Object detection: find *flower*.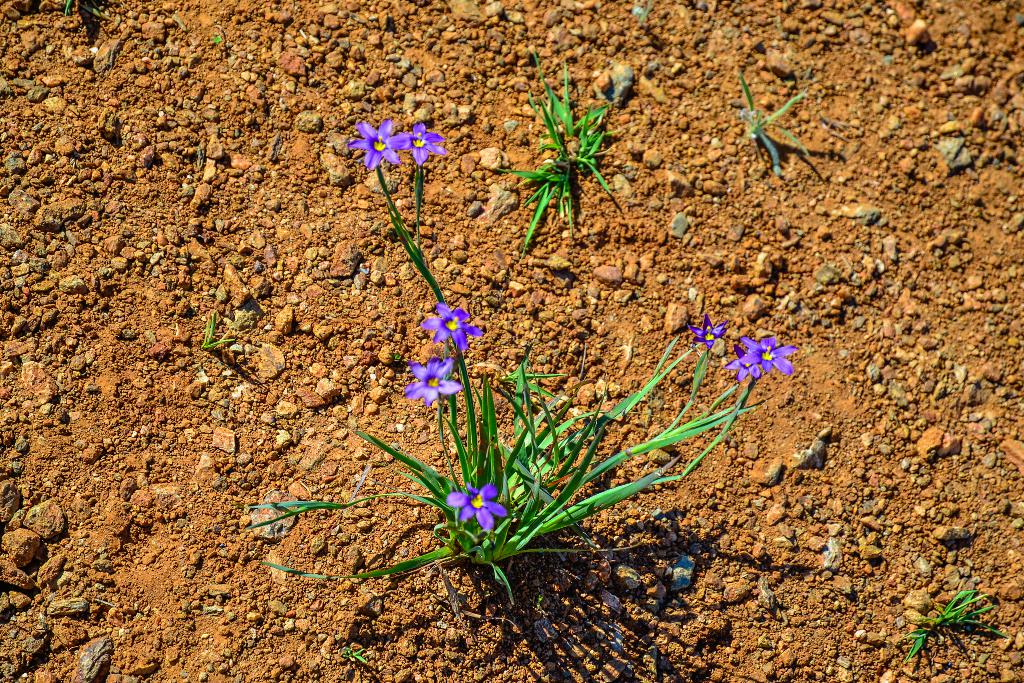
detection(347, 111, 411, 172).
